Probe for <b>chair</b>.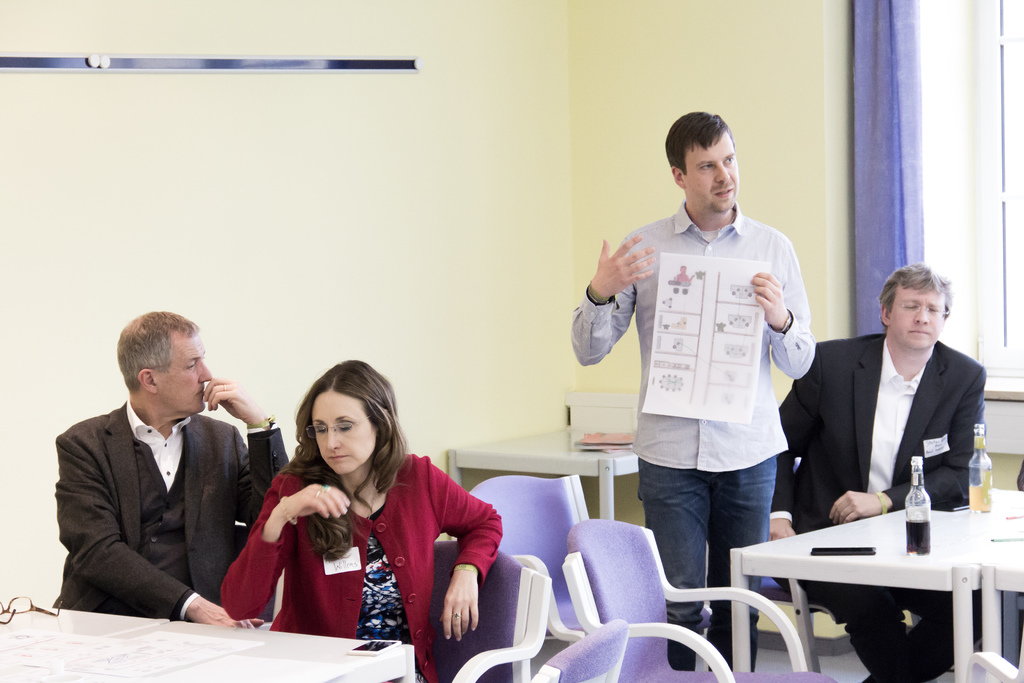
Probe result: [559, 514, 843, 682].
